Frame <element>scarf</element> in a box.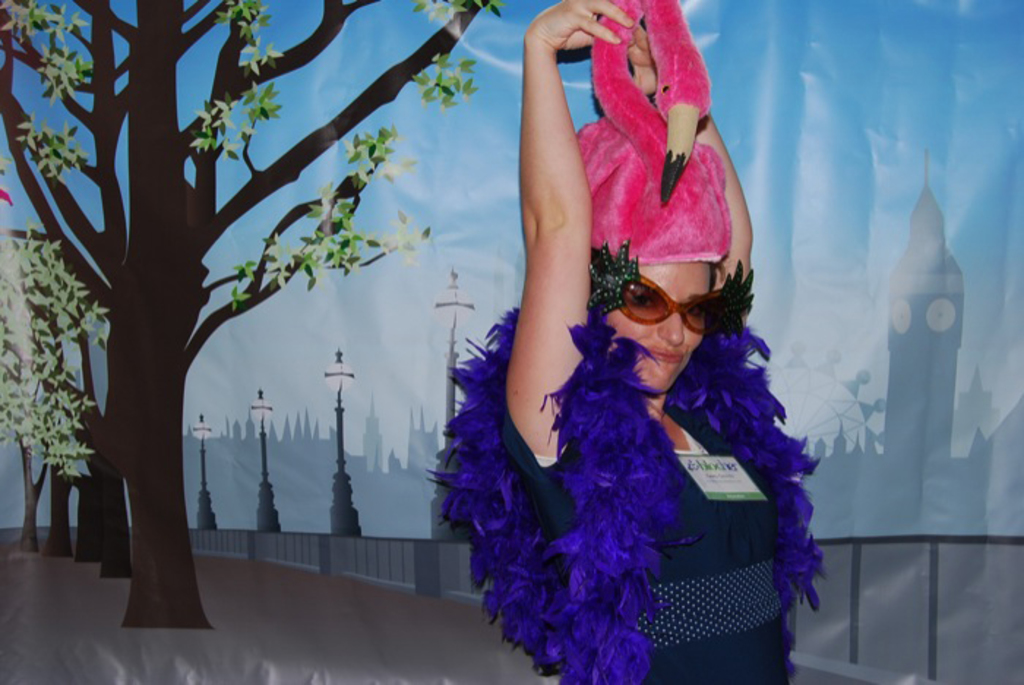
locate(421, 285, 828, 684).
